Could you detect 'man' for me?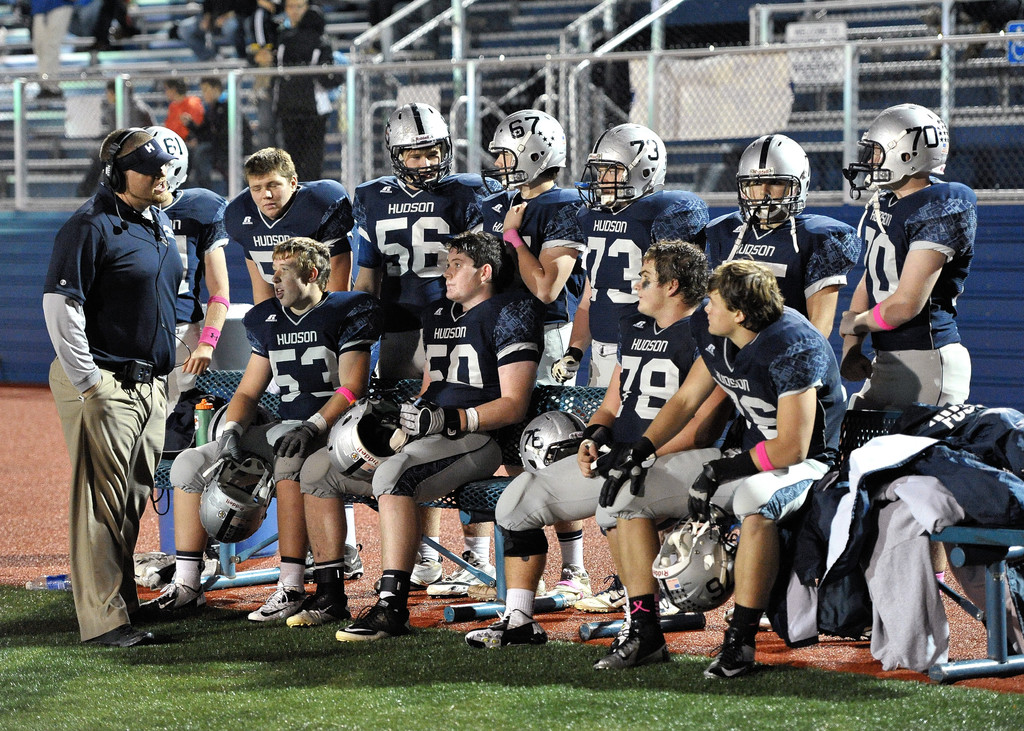
Detection result: bbox=[834, 124, 996, 408].
